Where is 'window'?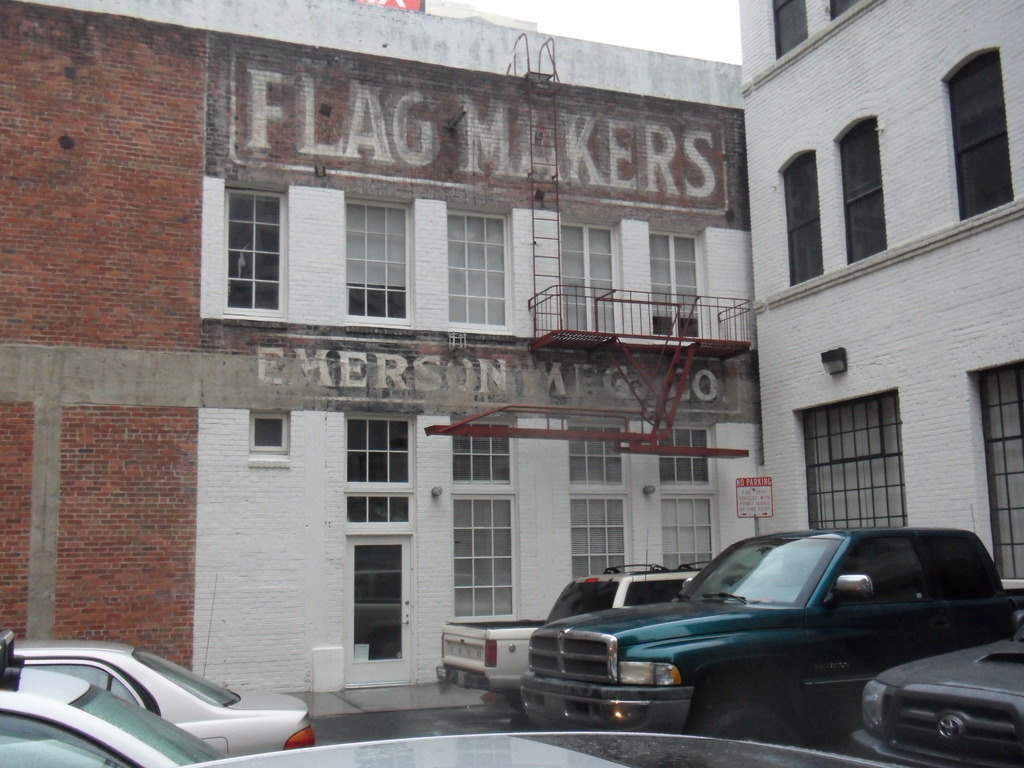
[left=650, top=224, right=705, bottom=340].
